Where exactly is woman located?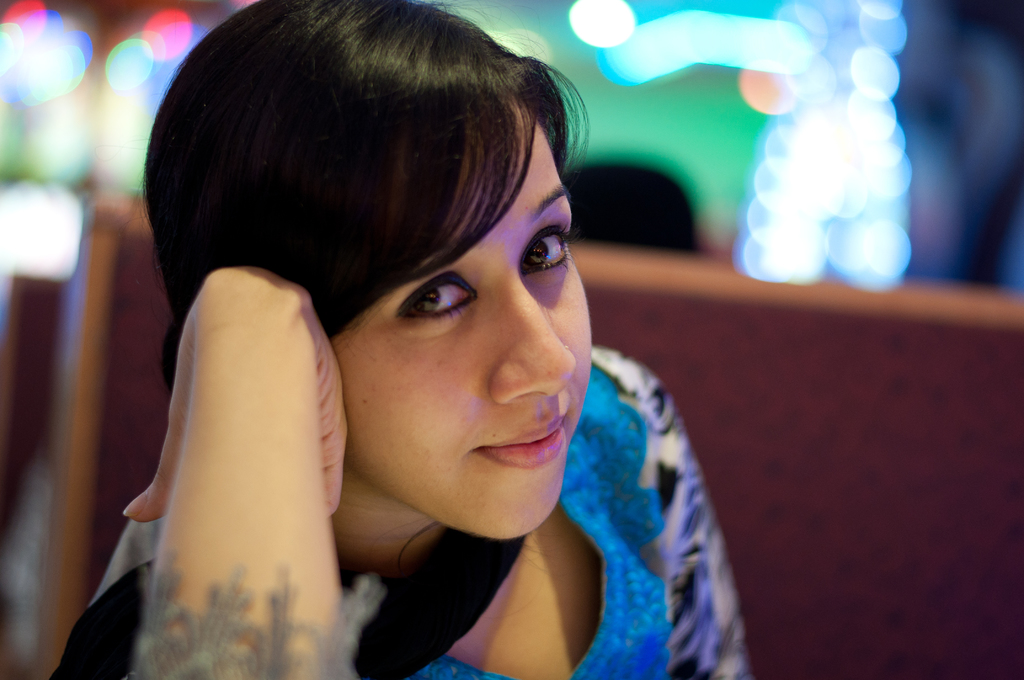
Its bounding box is <region>38, 0, 756, 679</region>.
